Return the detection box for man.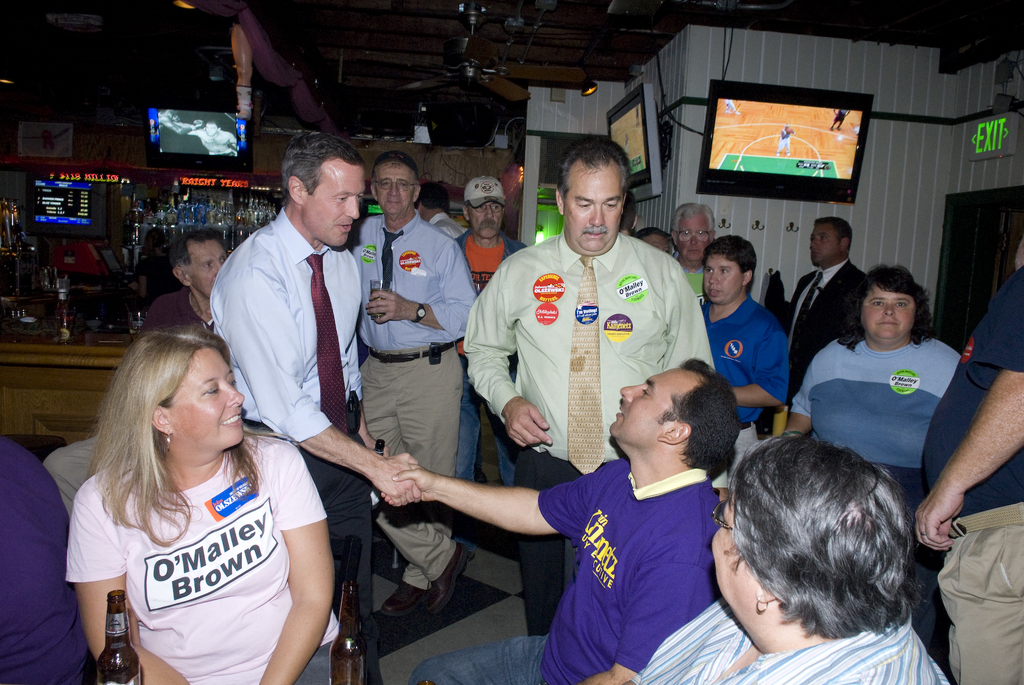
select_region(698, 237, 788, 490).
